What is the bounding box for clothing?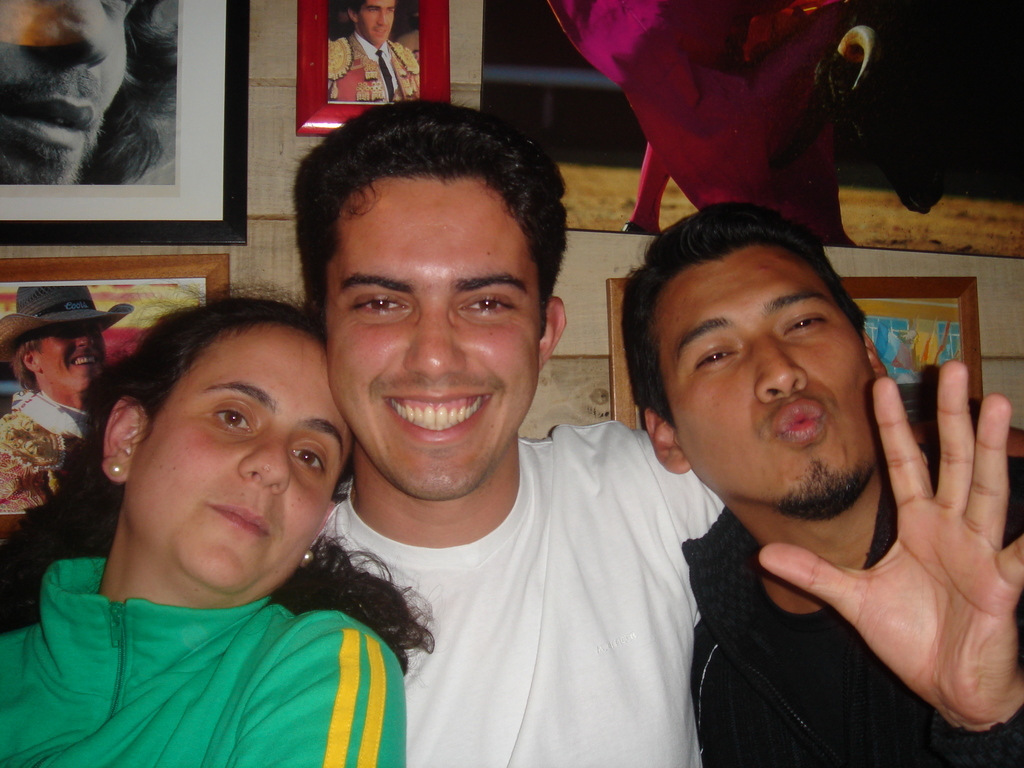
(26,548,403,749).
